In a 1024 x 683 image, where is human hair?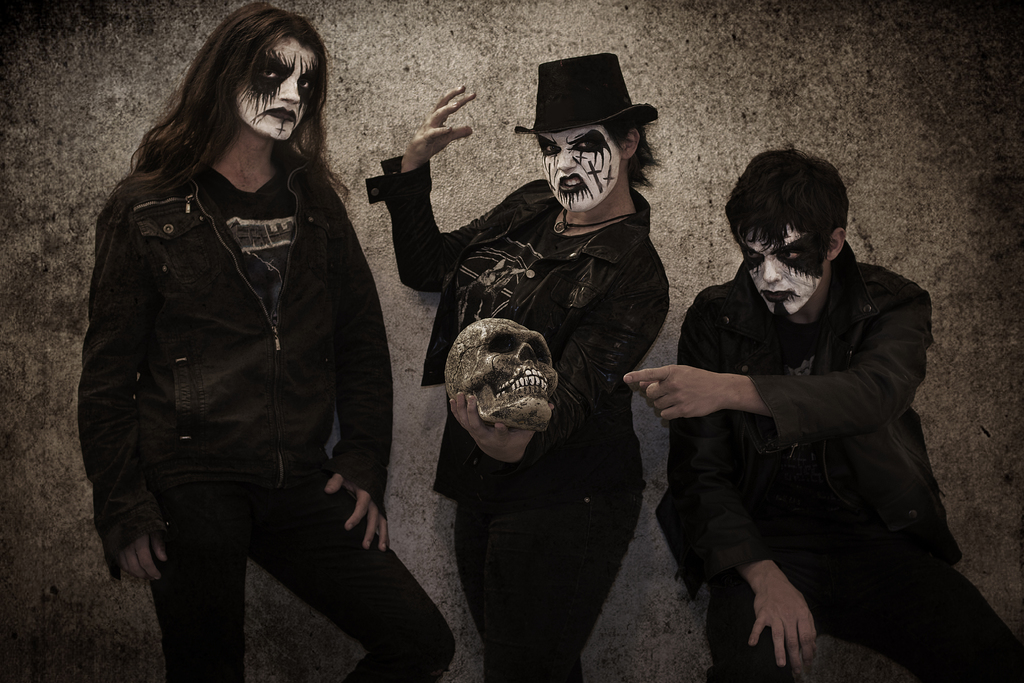
141,6,323,228.
